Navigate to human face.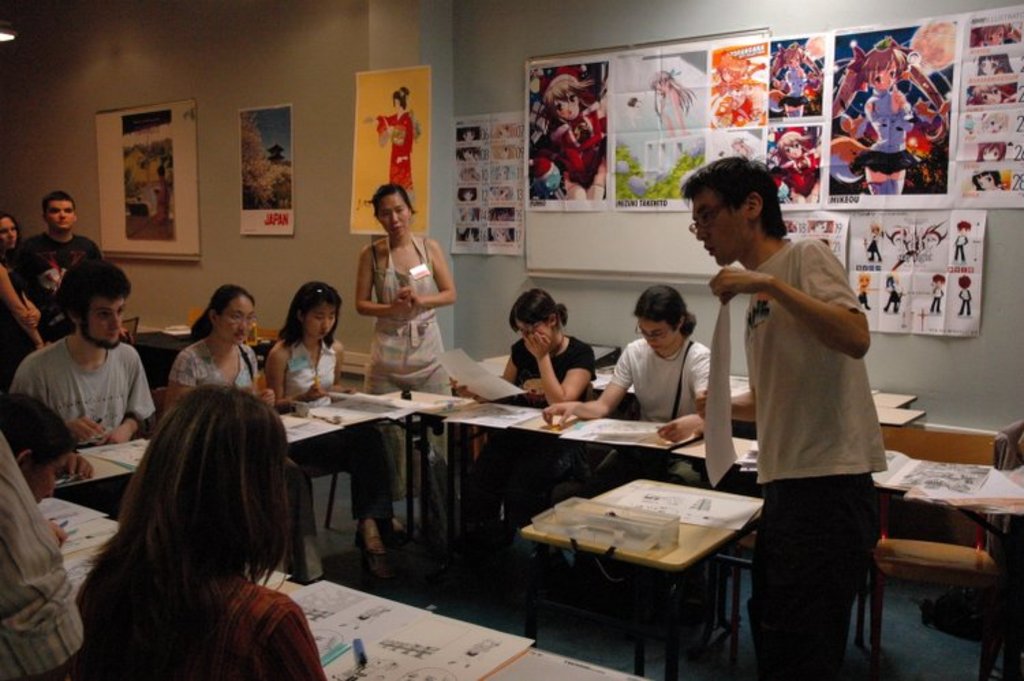
Navigation target: bbox=[973, 171, 995, 190].
